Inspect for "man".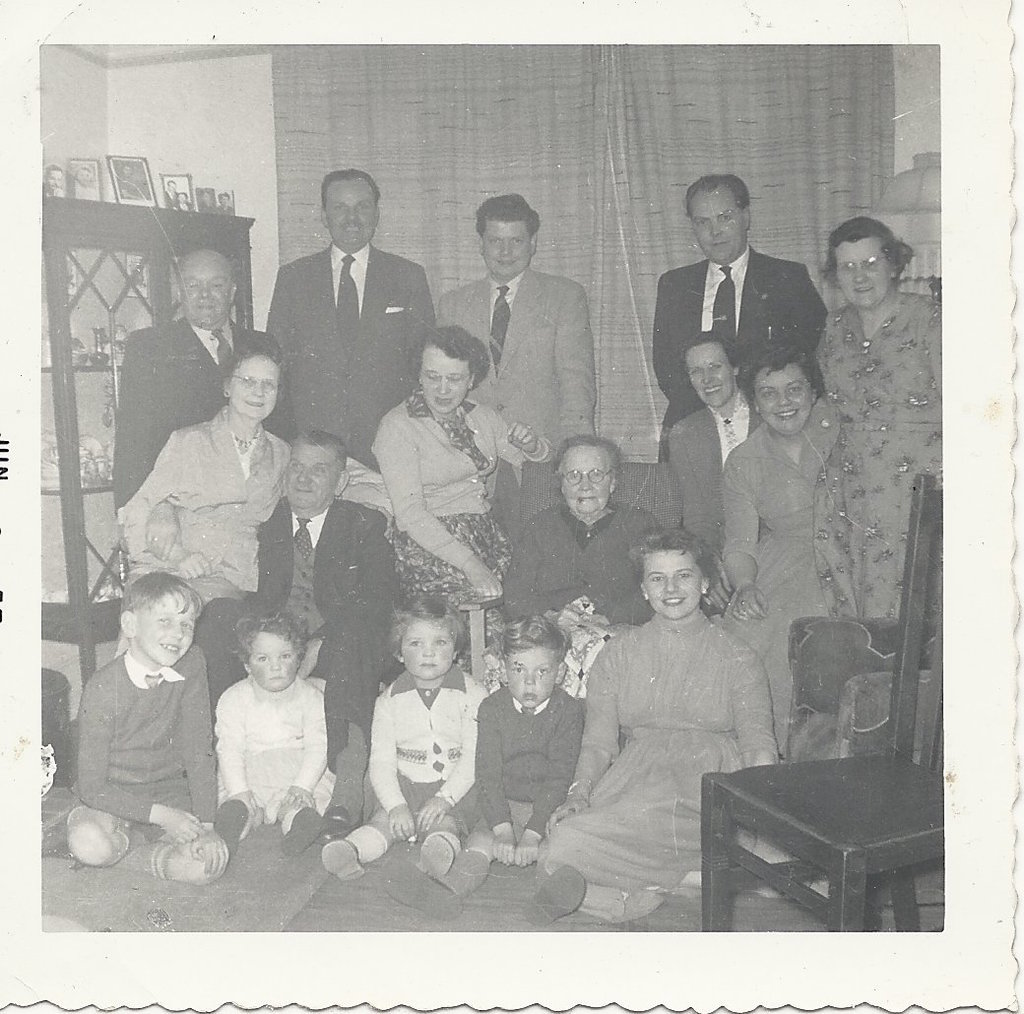
Inspection: [262, 170, 445, 481].
